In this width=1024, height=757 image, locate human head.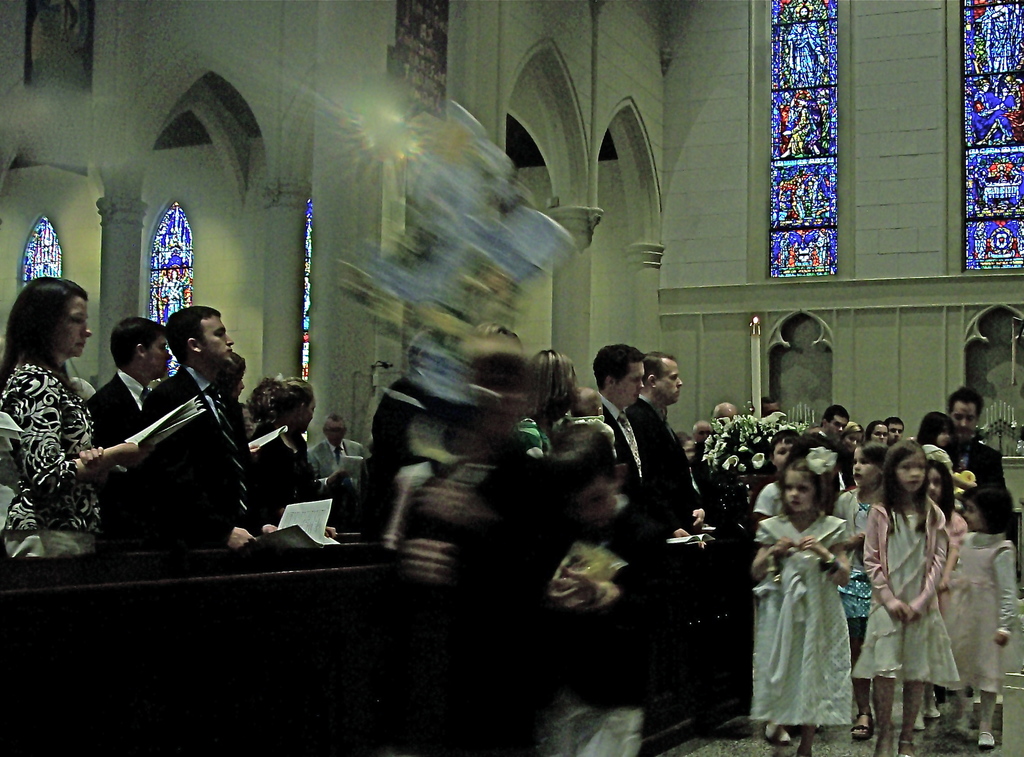
Bounding box: select_region(570, 387, 604, 416).
